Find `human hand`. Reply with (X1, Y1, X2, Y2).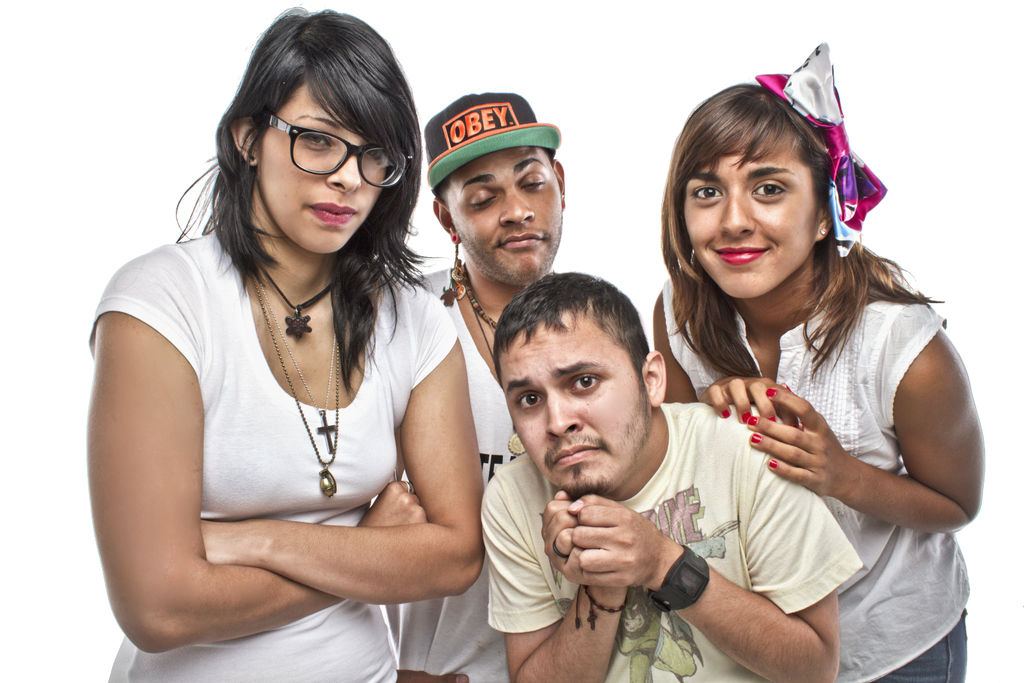
(540, 486, 584, 573).
